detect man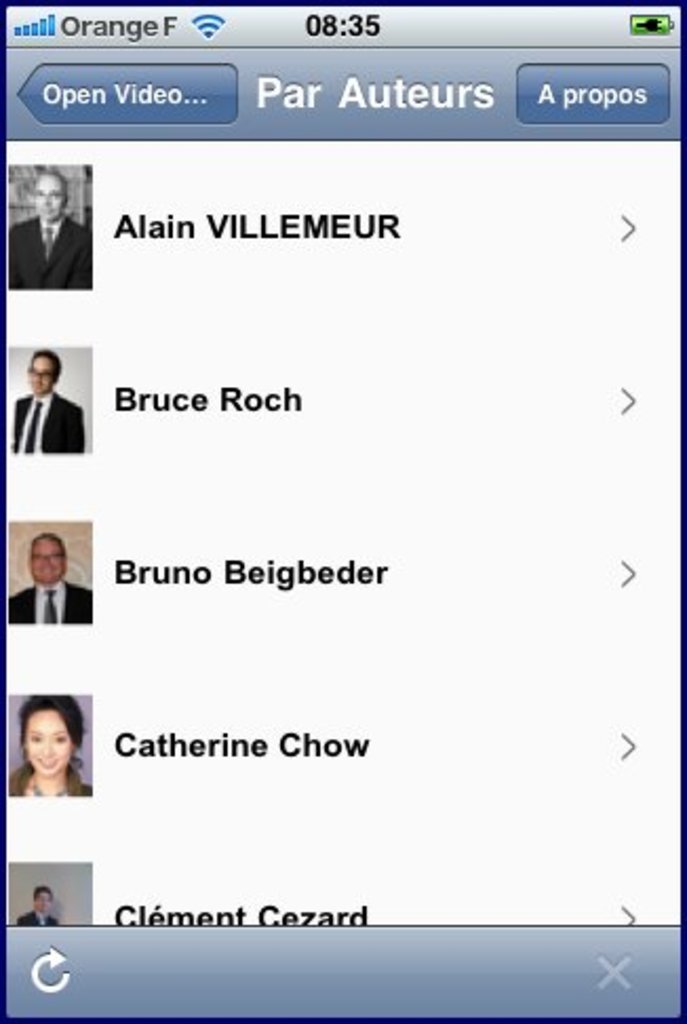
21, 885, 59, 925
